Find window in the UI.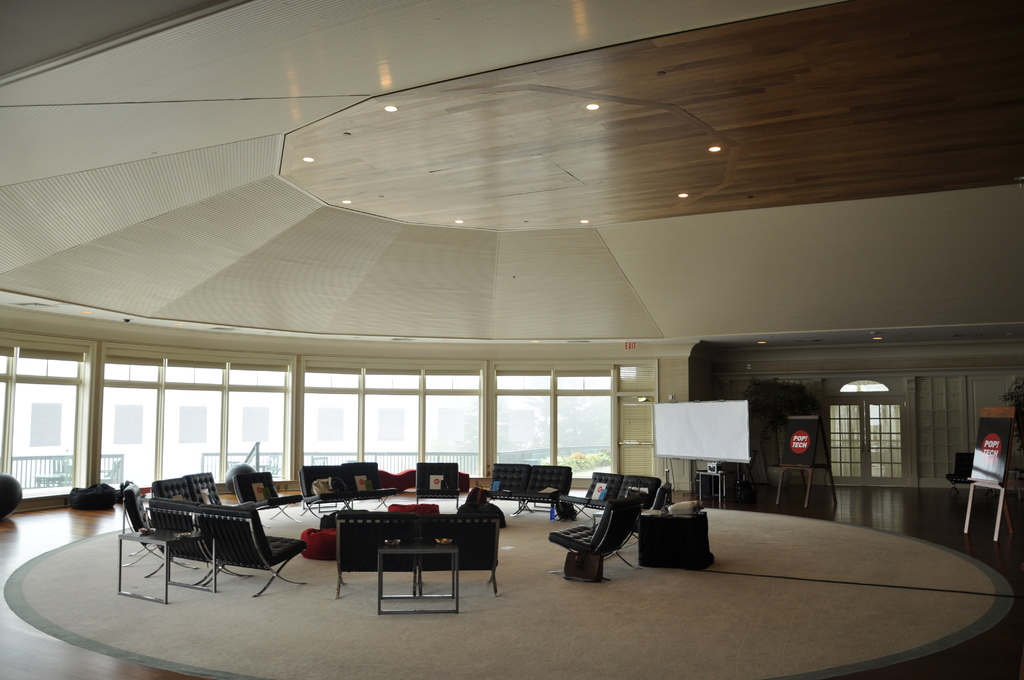
UI element at detection(367, 367, 421, 387).
